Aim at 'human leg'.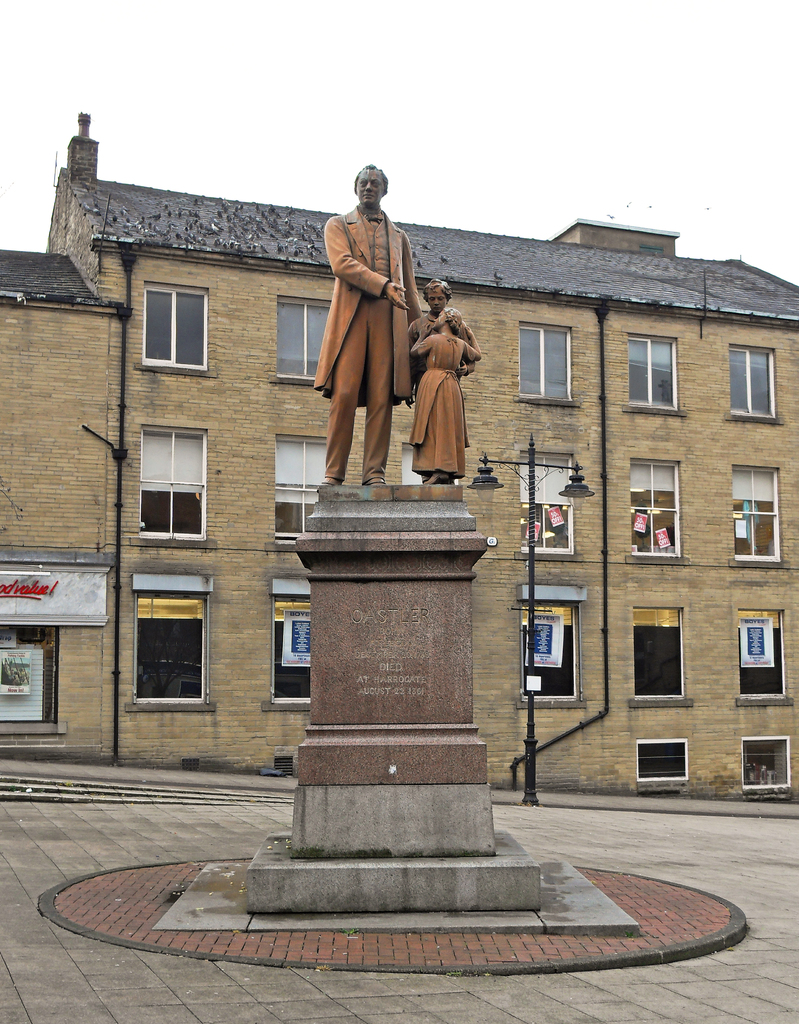
Aimed at {"left": 324, "top": 302, "right": 369, "bottom": 487}.
